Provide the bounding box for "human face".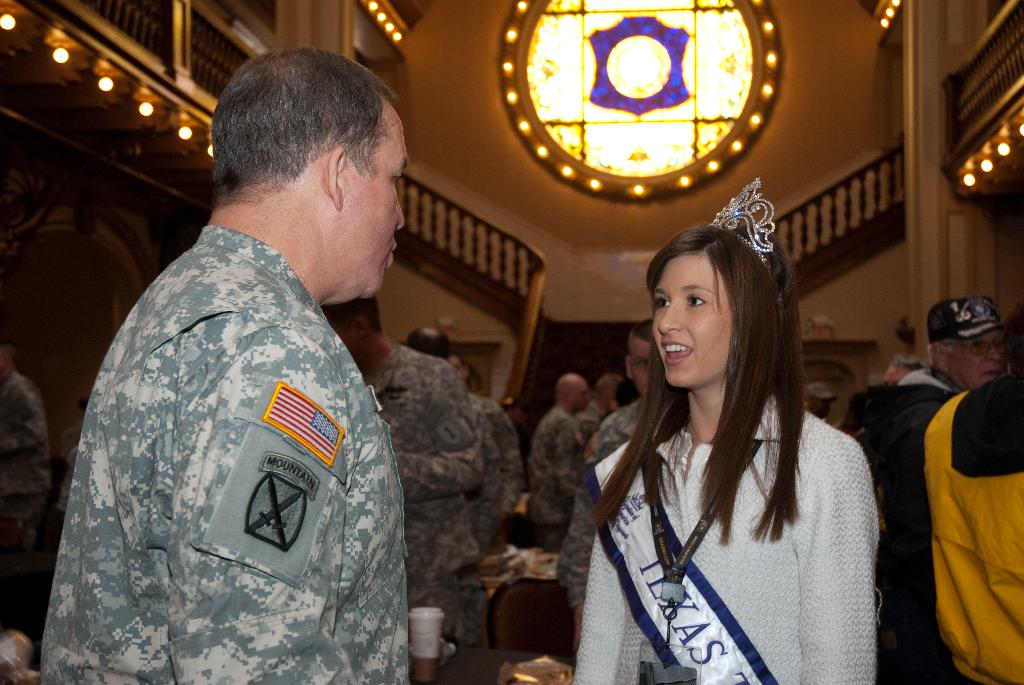
region(949, 331, 1005, 393).
